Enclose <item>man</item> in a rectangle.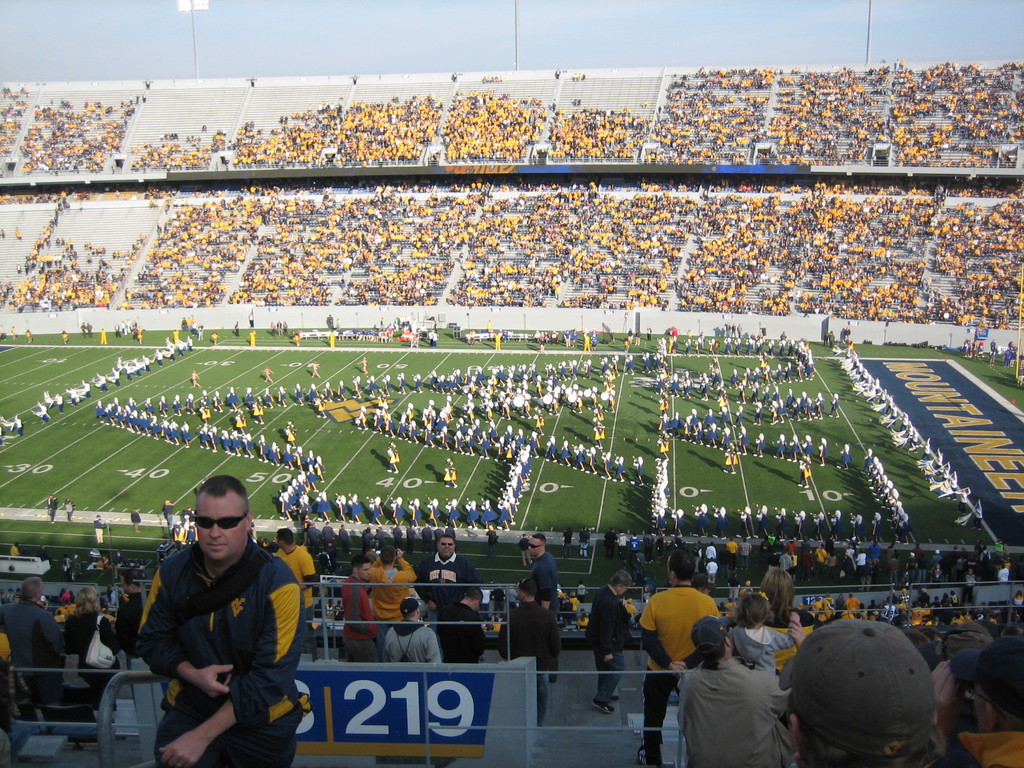
crop(292, 336, 303, 348).
